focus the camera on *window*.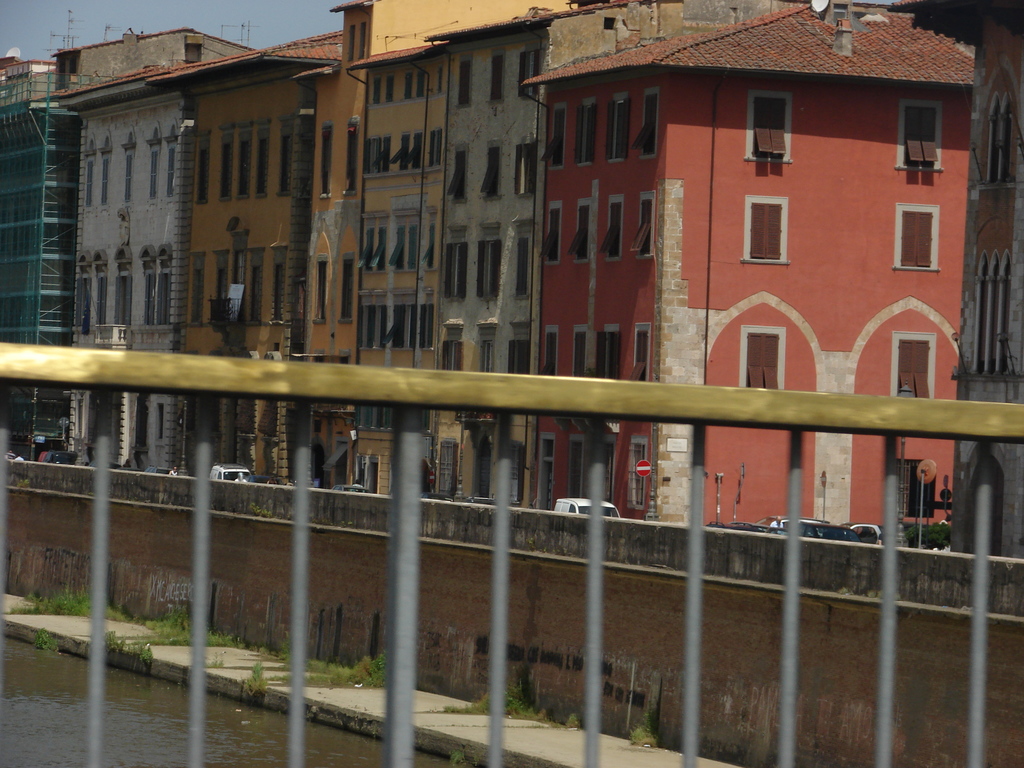
Focus region: crop(165, 145, 179, 198).
